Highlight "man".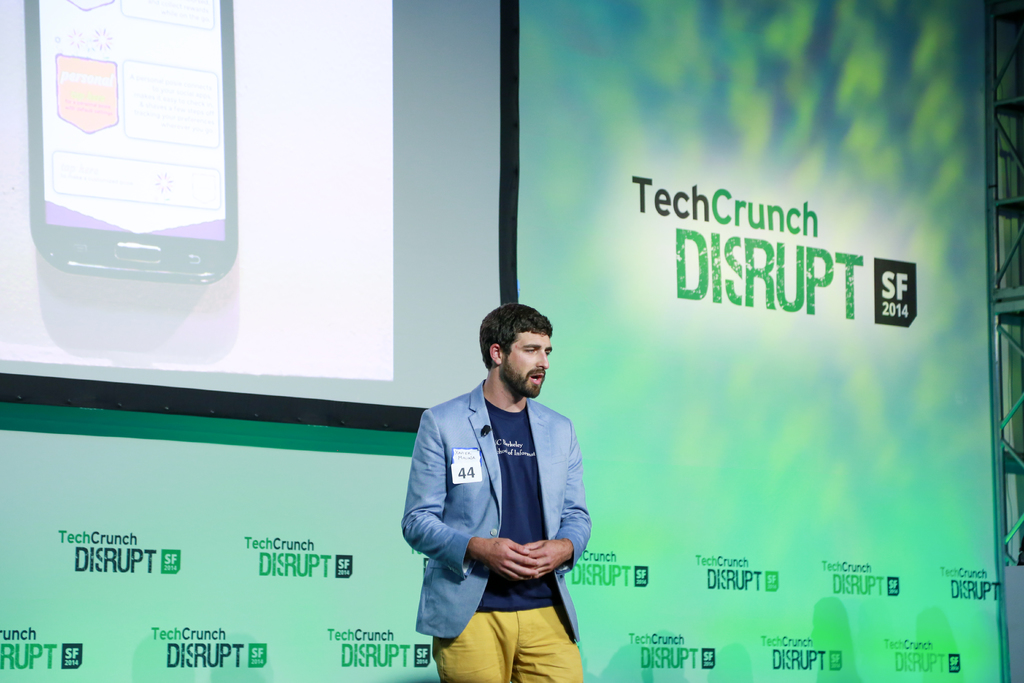
Highlighted region: <region>399, 299, 598, 682</region>.
